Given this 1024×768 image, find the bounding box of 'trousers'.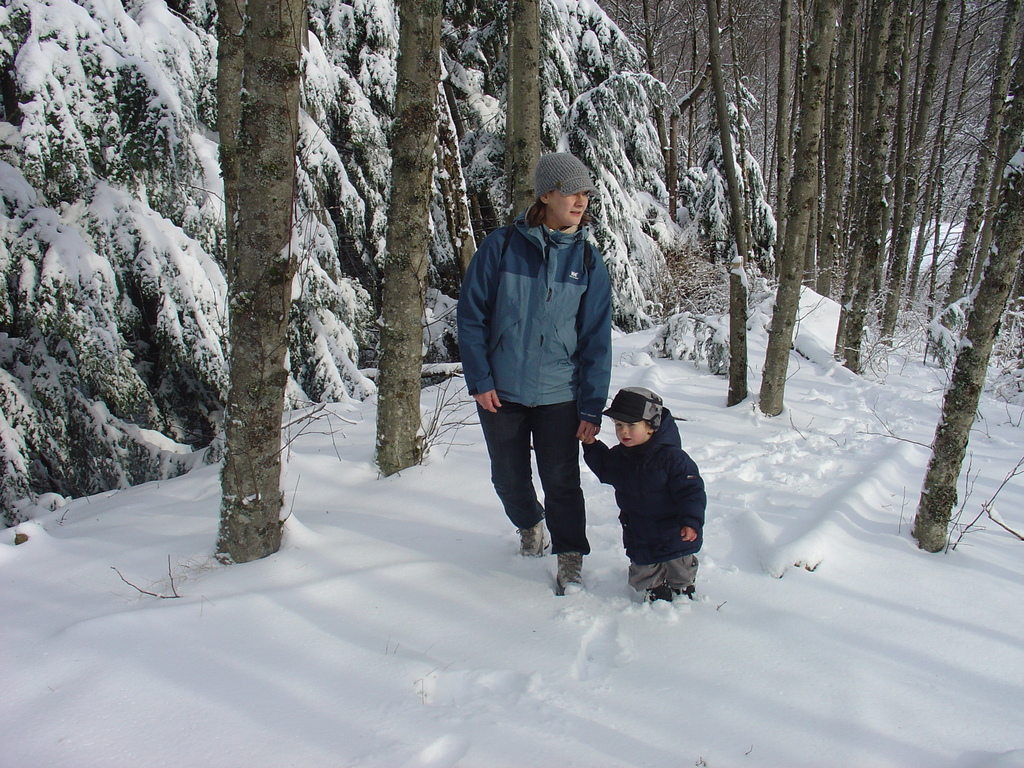
Rect(628, 552, 700, 596).
